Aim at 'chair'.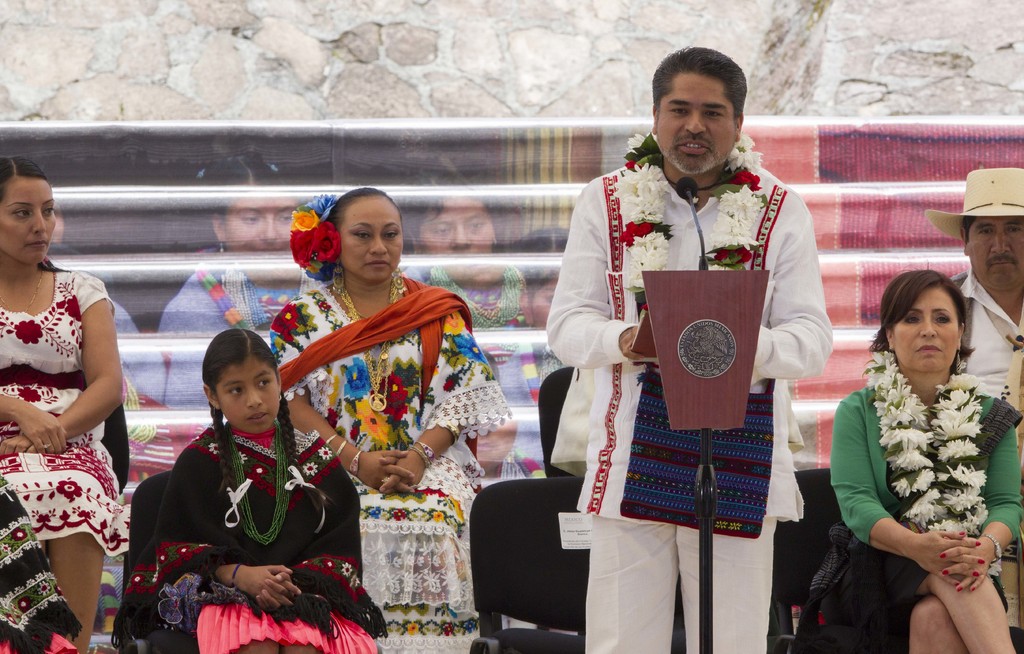
Aimed at x1=450, y1=492, x2=623, y2=642.
